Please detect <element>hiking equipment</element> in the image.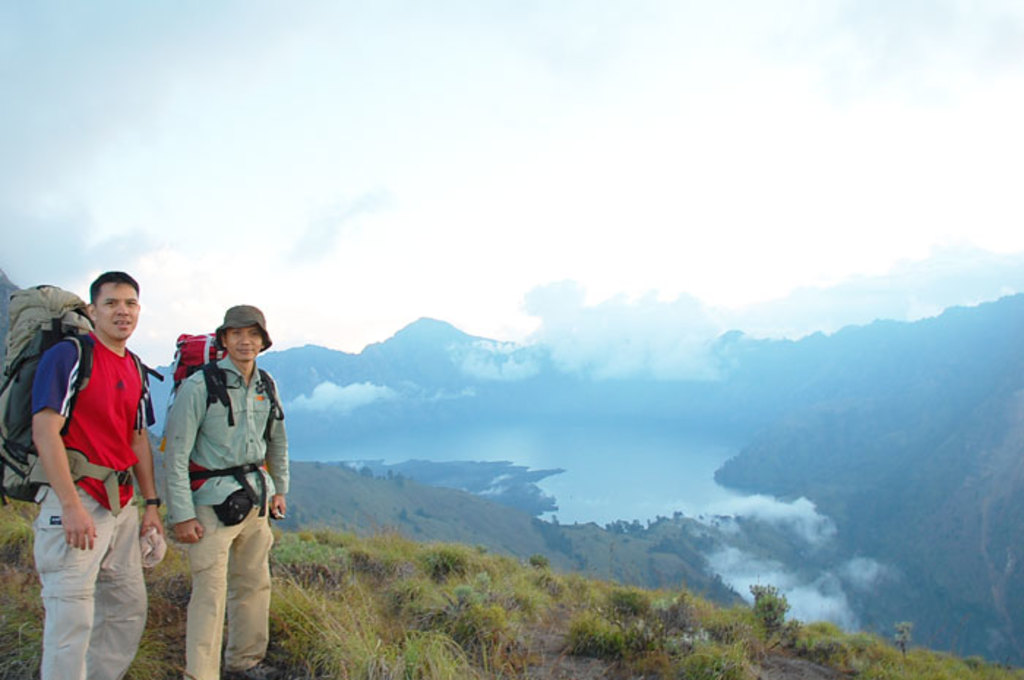
box(0, 282, 165, 505).
